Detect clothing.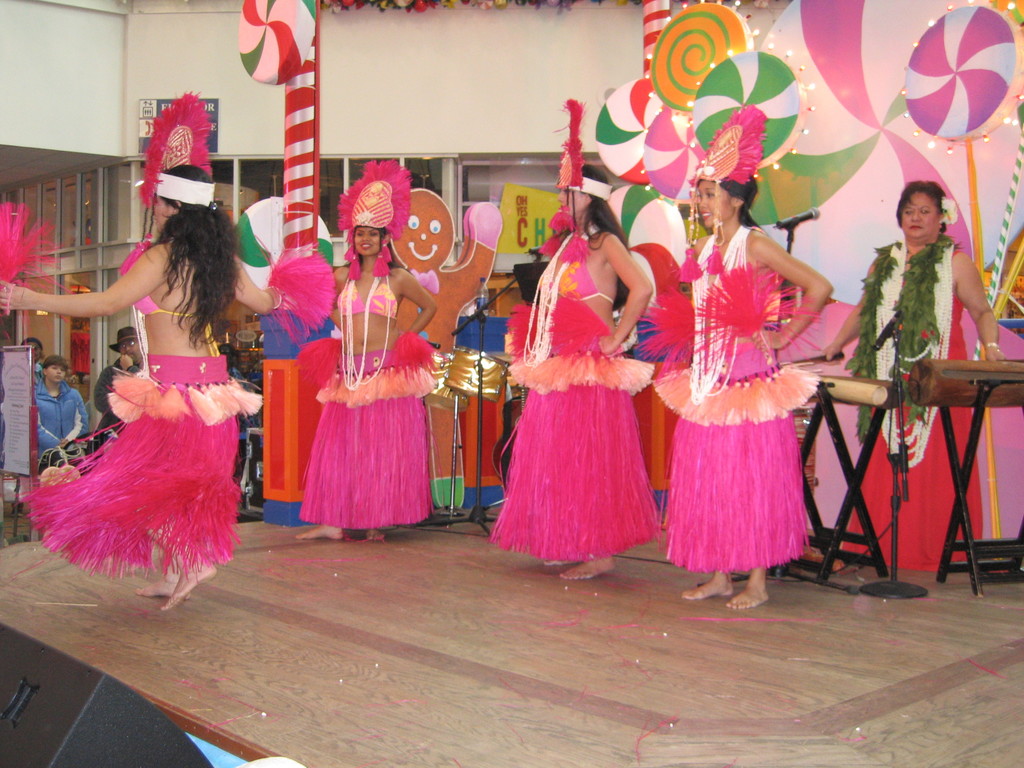
Detected at 93, 362, 135, 425.
